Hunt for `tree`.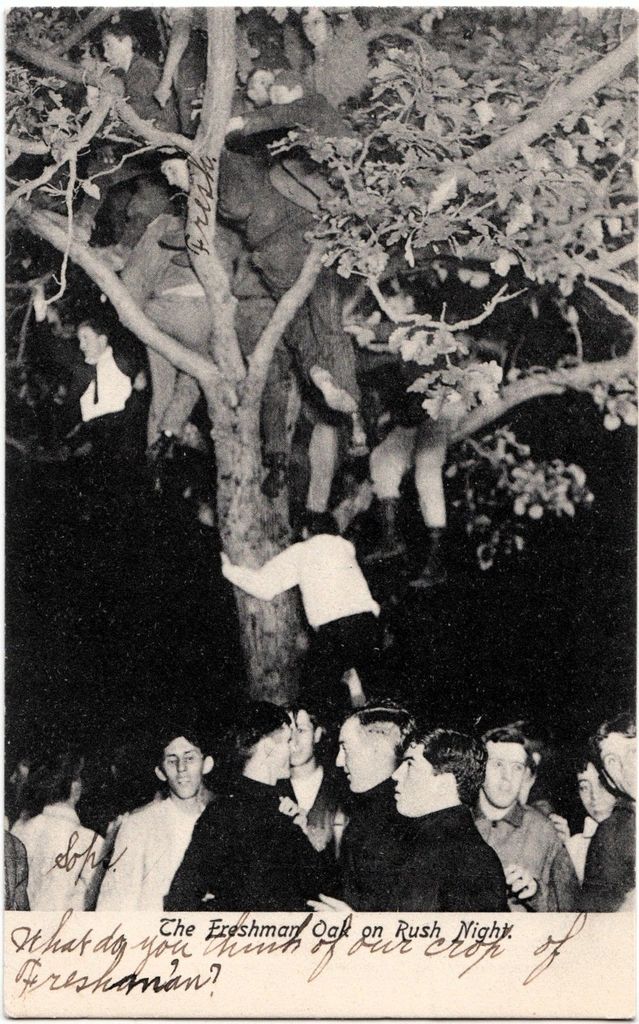
Hunted down at <bbox>13, 69, 613, 774</bbox>.
